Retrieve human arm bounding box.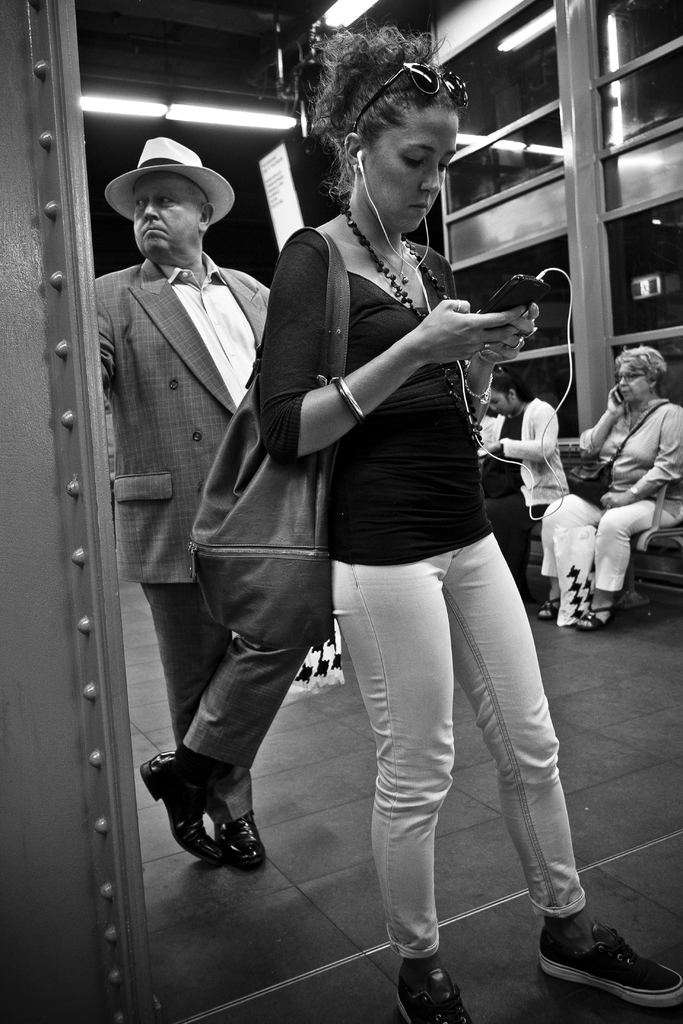
Bounding box: crop(573, 380, 632, 459).
